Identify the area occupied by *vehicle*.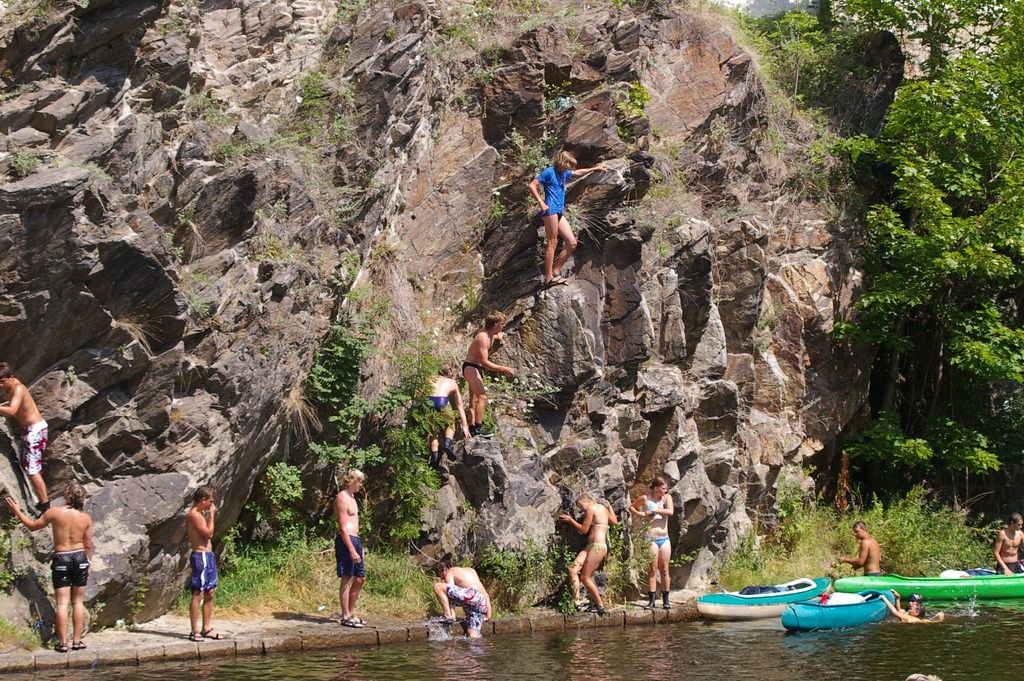
Area: [left=783, top=586, right=893, bottom=630].
